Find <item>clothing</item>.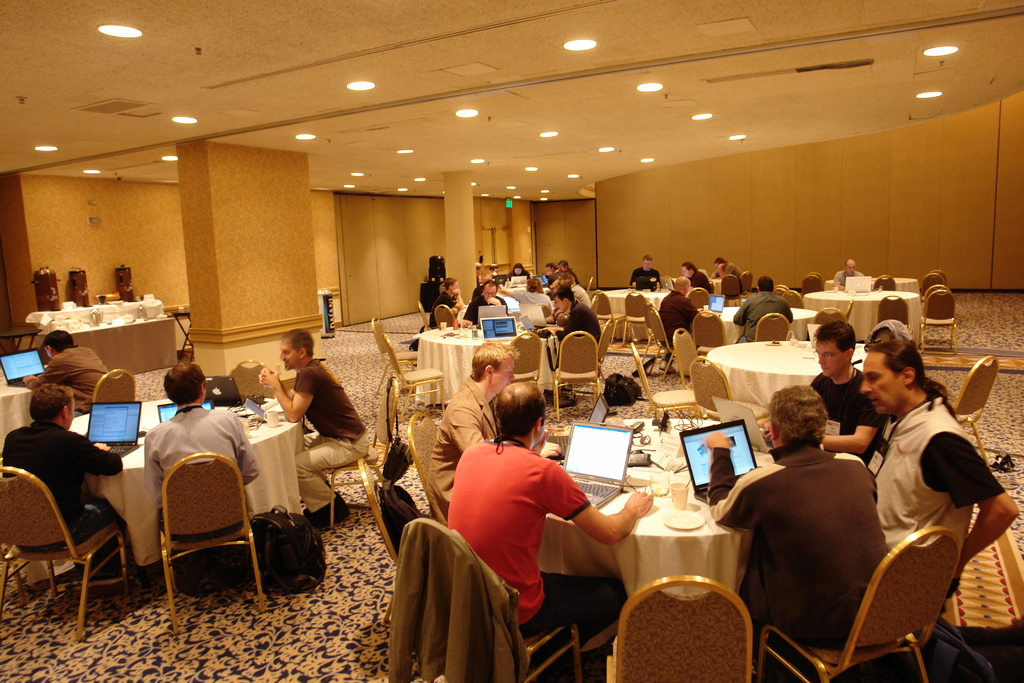
Rect(657, 289, 699, 342).
